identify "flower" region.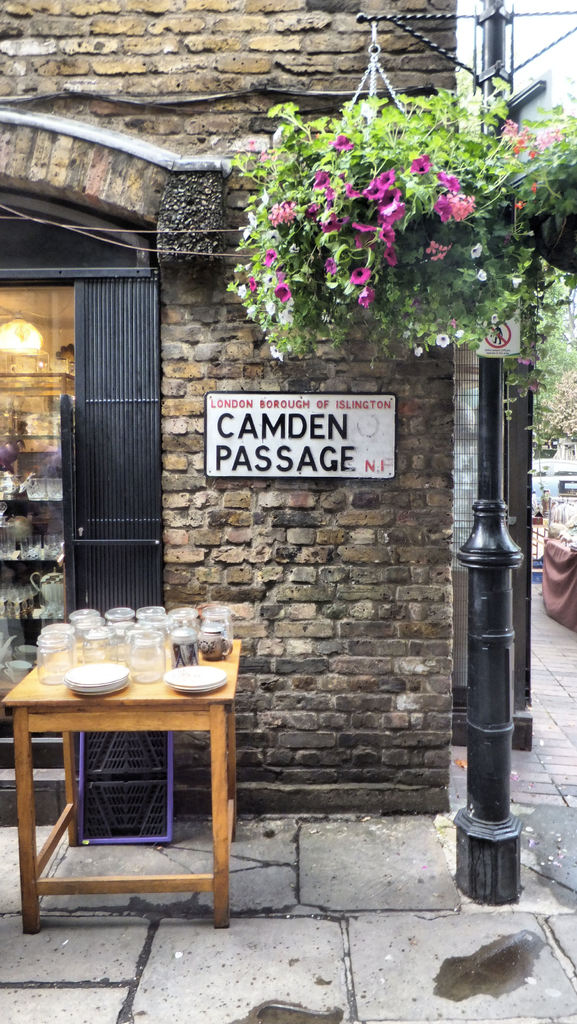
Region: detection(349, 266, 369, 285).
